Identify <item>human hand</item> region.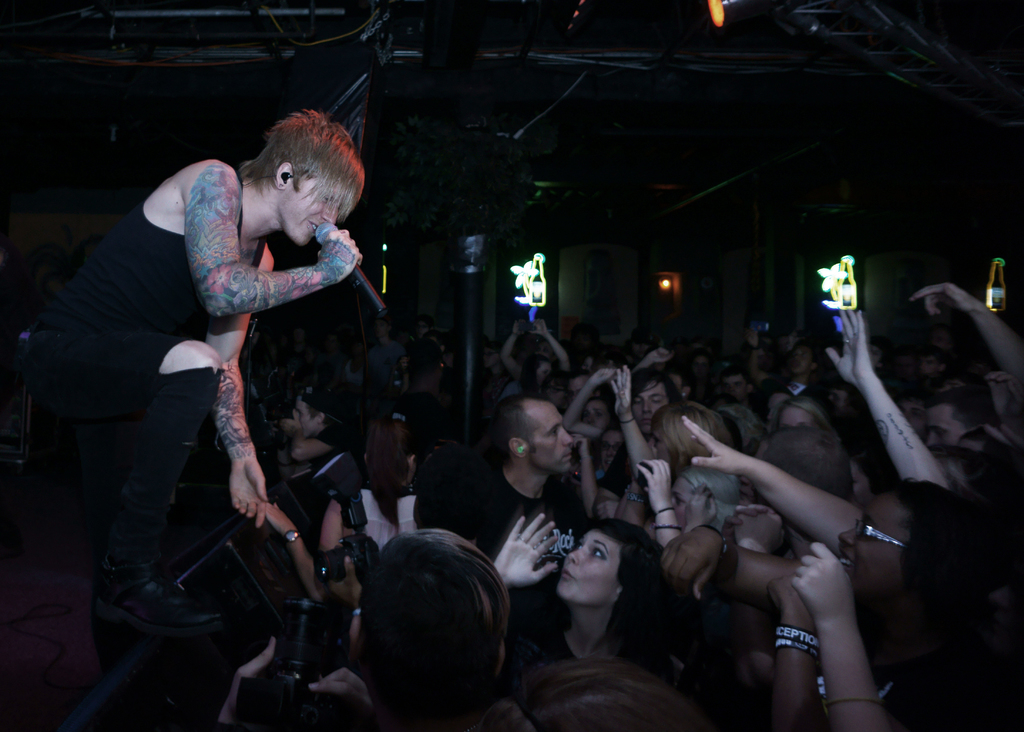
Region: <bbox>308, 667, 375, 707</bbox>.
